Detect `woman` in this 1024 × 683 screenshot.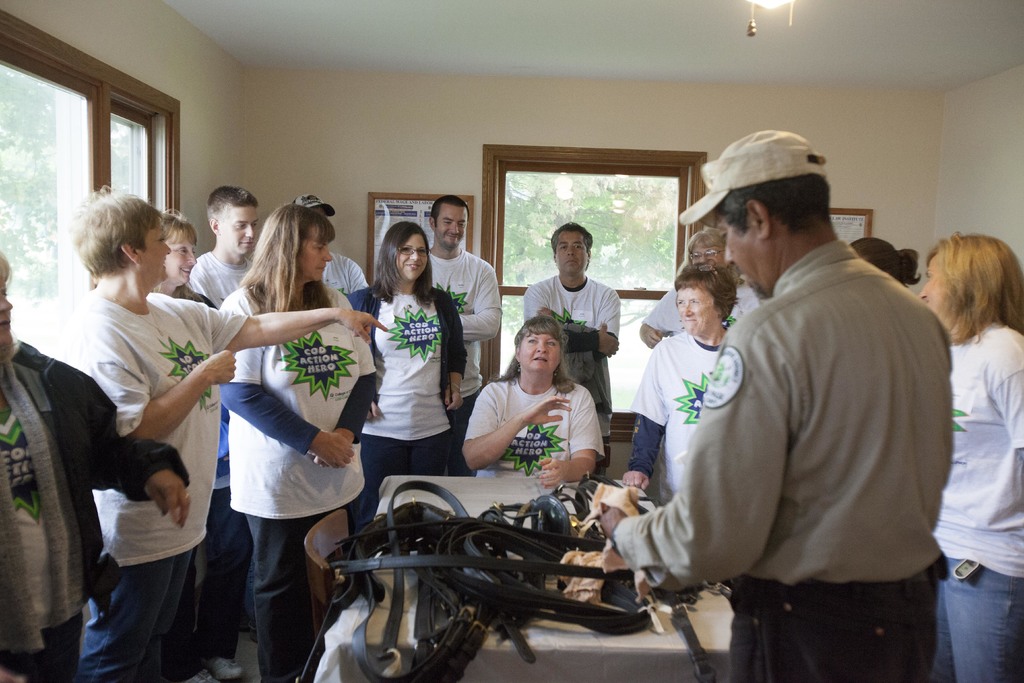
Detection: <region>463, 315, 608, 591</region>.
